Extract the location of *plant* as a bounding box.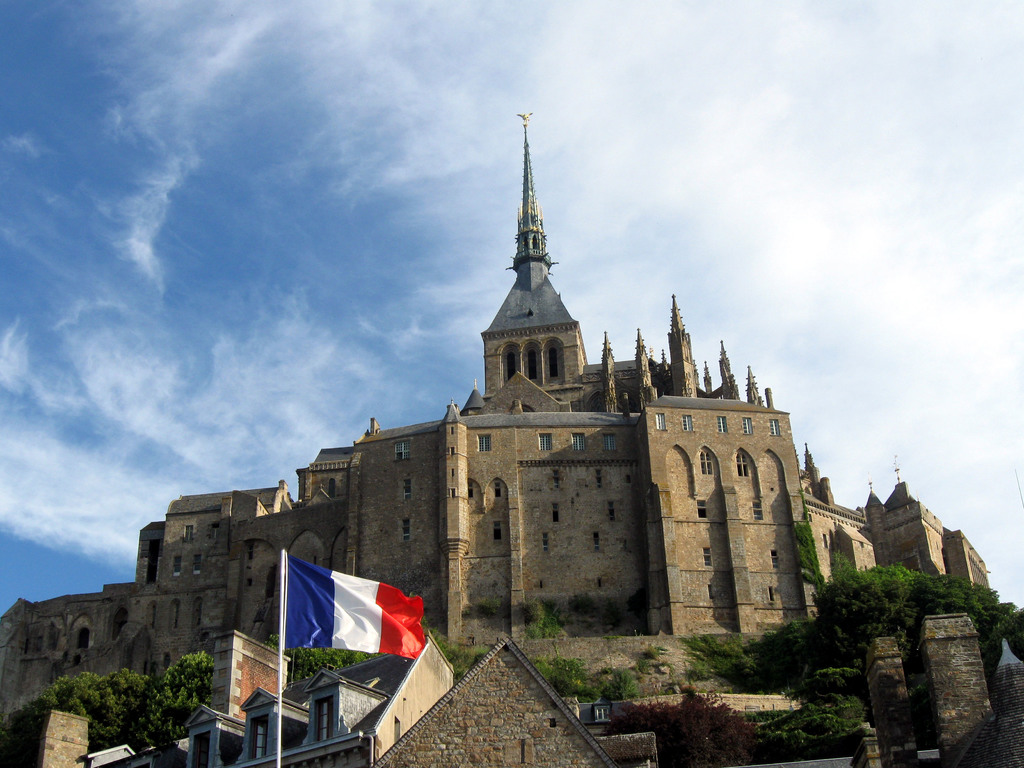
l=611, t=662, r=640, b=700.
